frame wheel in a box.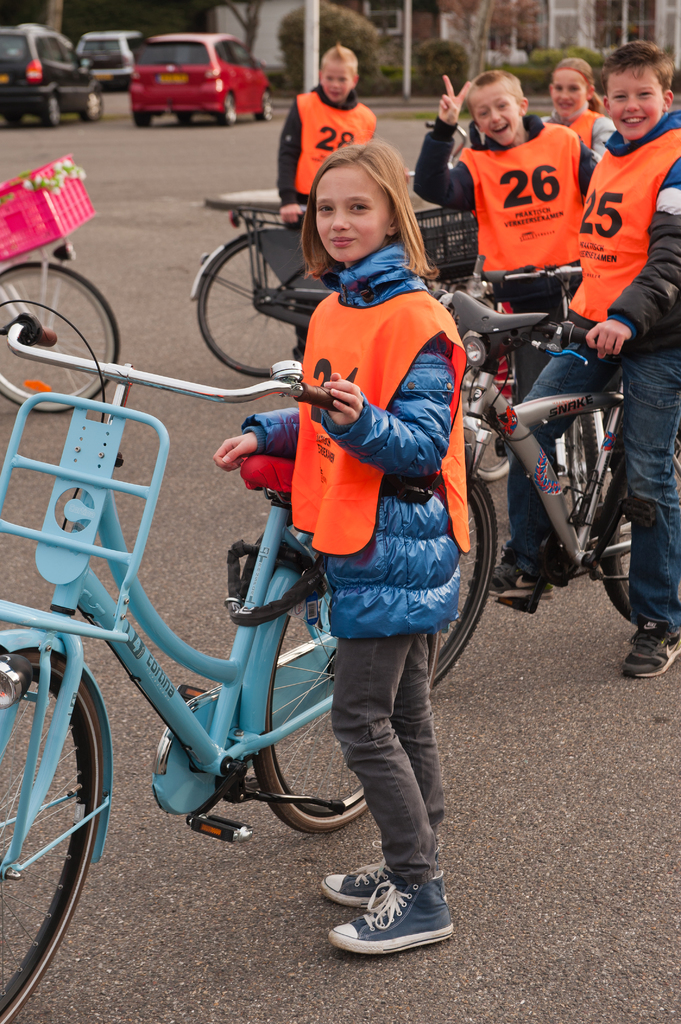
{"left": 250, "top": 563, "right": 456, "bottom": 839}.
